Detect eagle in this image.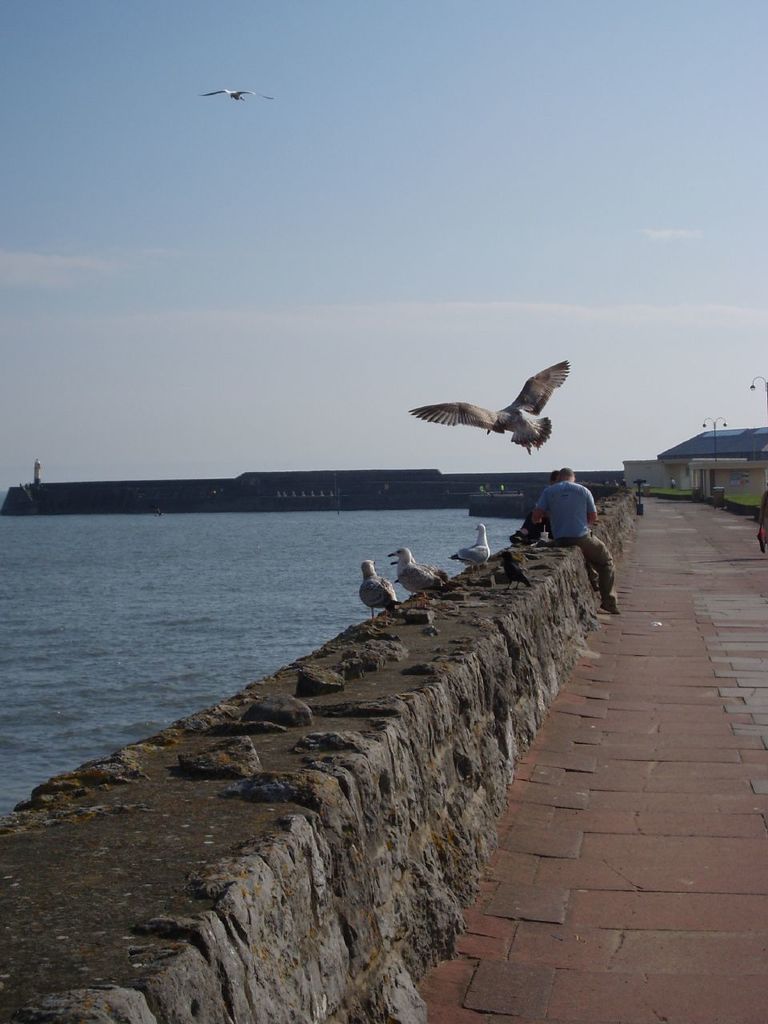
Detection: 402, 361, 574, 456.
